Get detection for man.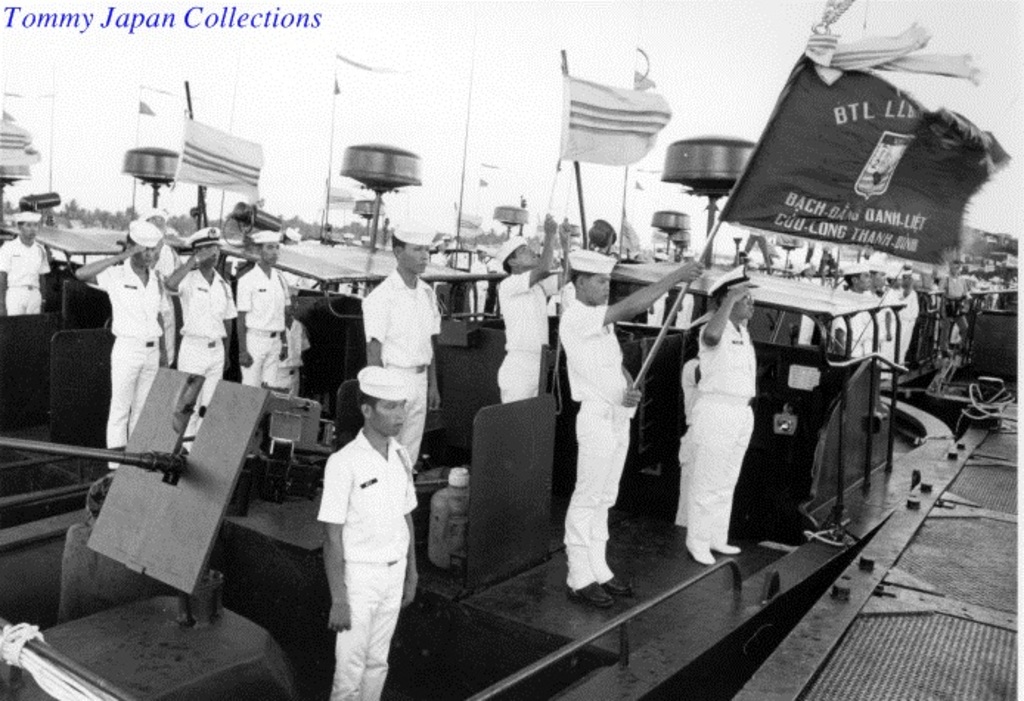
Detection: {"x1": 693, "y1": 264, "x2": 761, "y2": 567}.
